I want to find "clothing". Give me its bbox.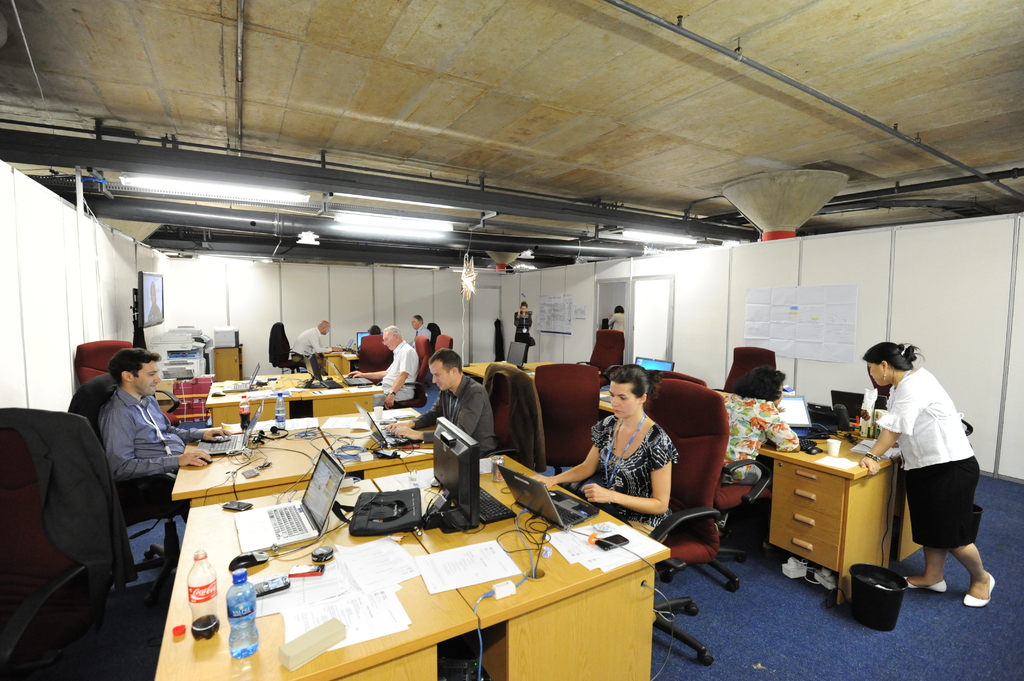
bbox=[92, 387, 209, 520].
